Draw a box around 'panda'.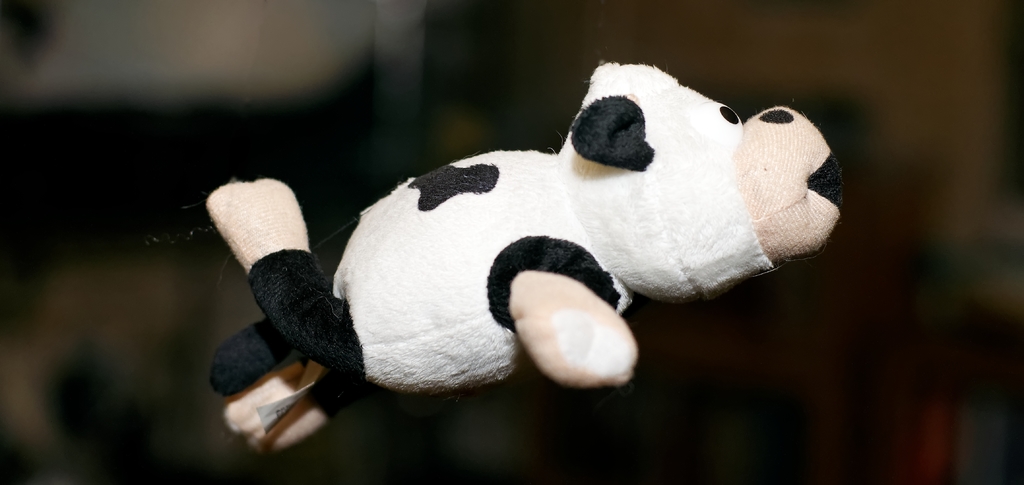
<bbox>193, 58, 852, 463</bbox>.
